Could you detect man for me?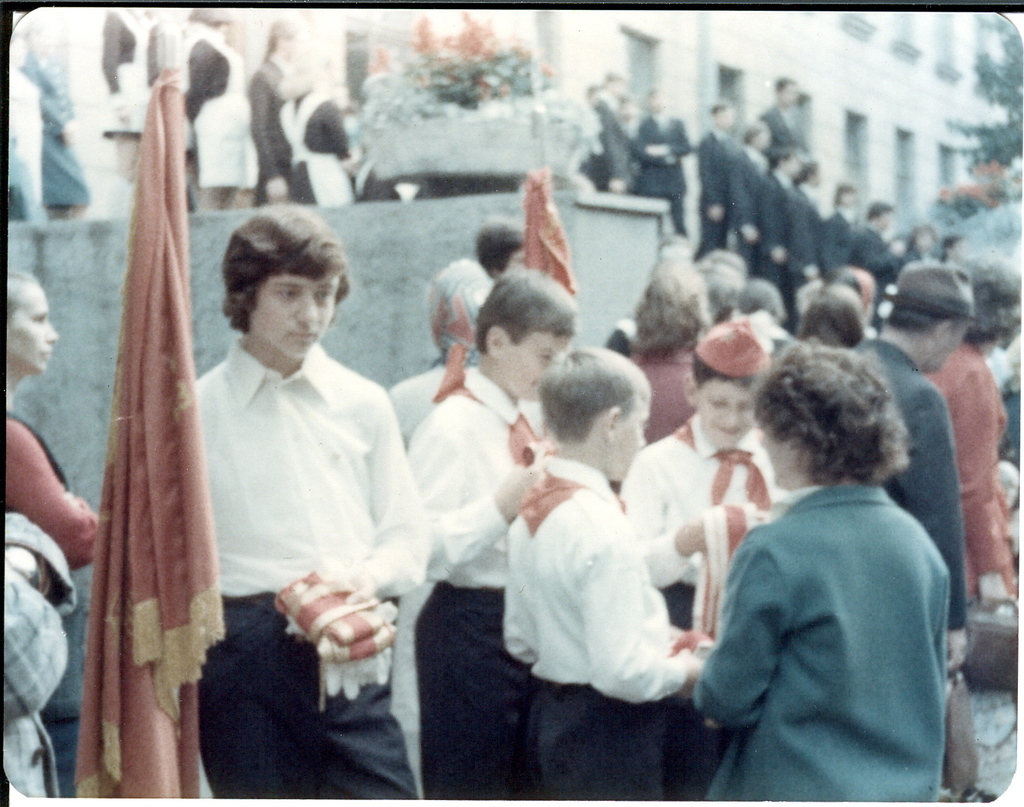
Detection result: <region>839, 258, 984, 684</region>.
